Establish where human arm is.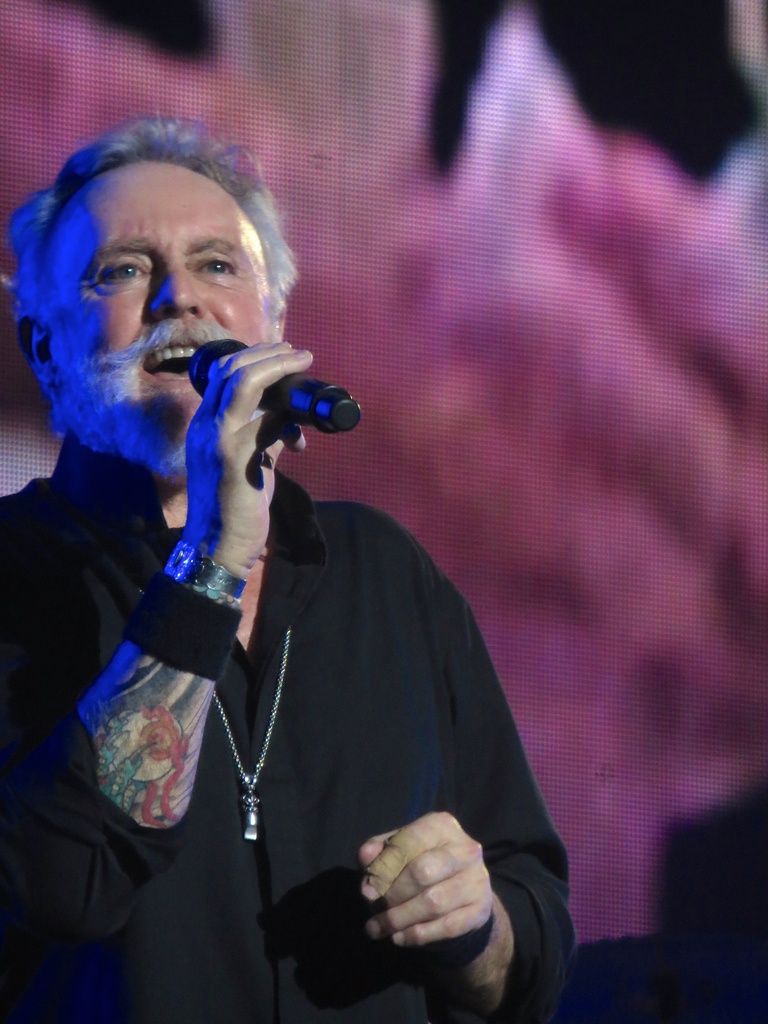
Established at {"left": 415, "top": 538, "right": 573, "bottom": 1023}.
